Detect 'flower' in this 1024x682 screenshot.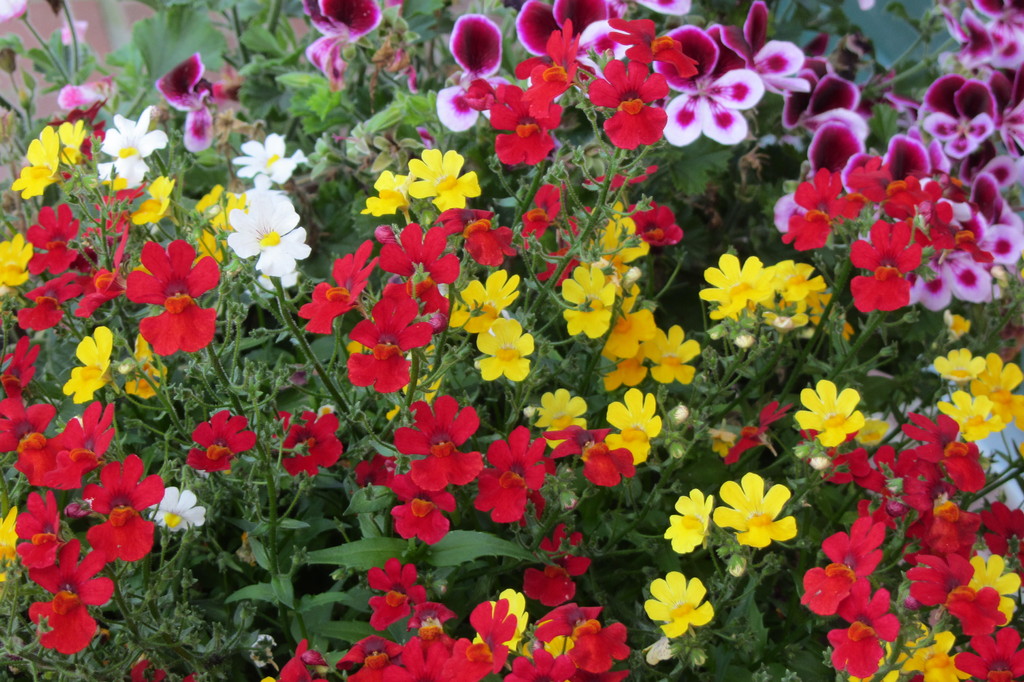
Detection: (left=715, top=472, right=796, bottom=551).
